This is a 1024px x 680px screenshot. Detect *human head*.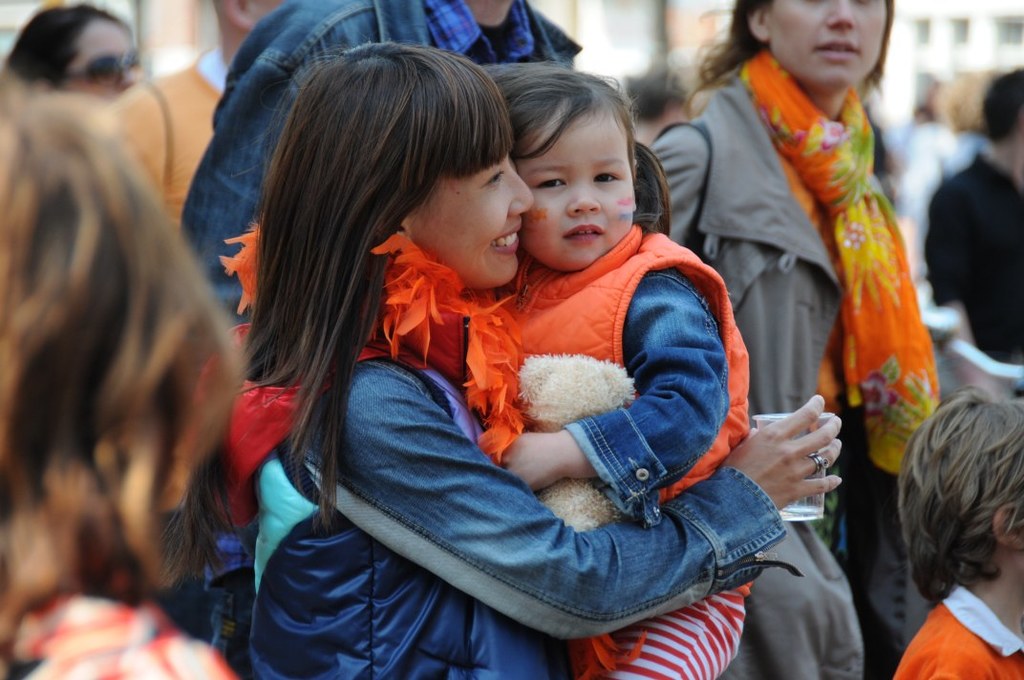
0 81 162 511.
